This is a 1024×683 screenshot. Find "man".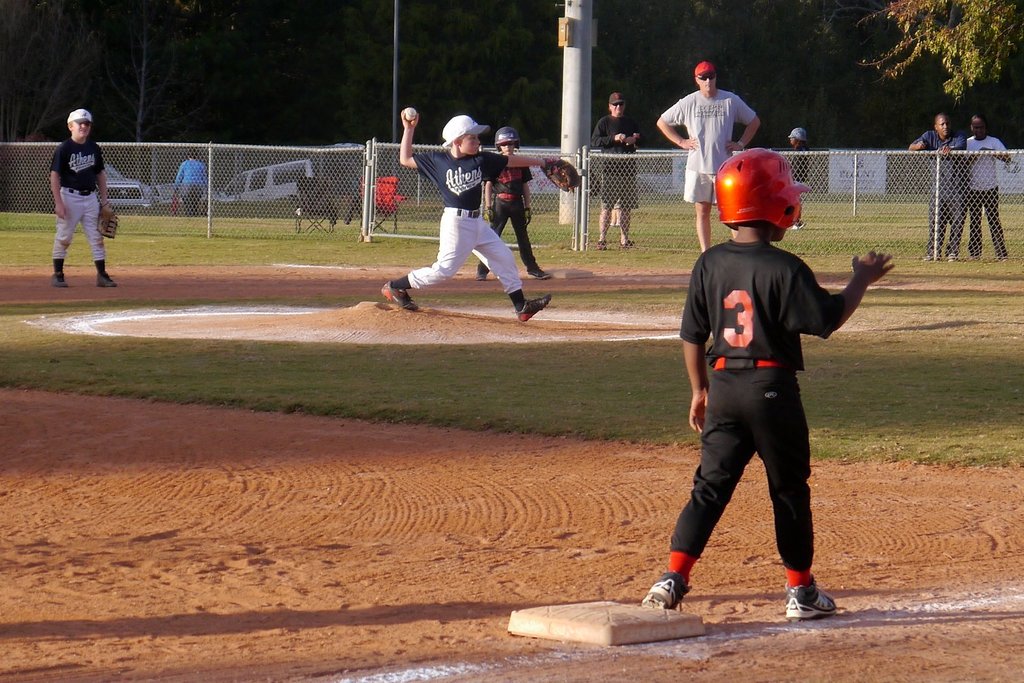
Bounding box: 909/116/972/259.
